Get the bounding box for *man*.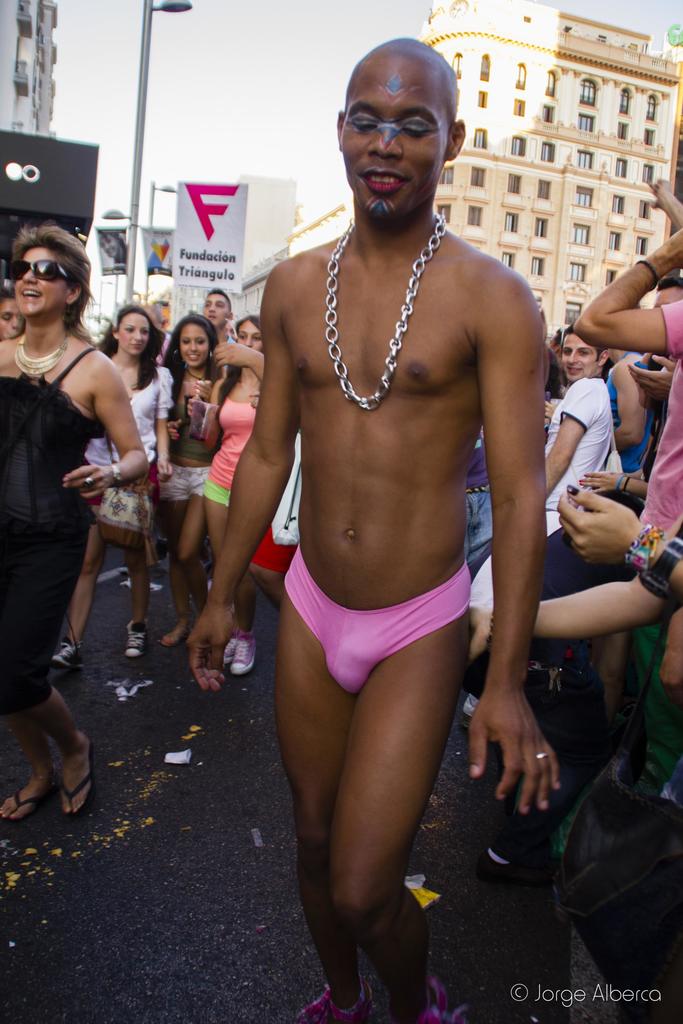
bbox=[547, 330, 567, 372].
